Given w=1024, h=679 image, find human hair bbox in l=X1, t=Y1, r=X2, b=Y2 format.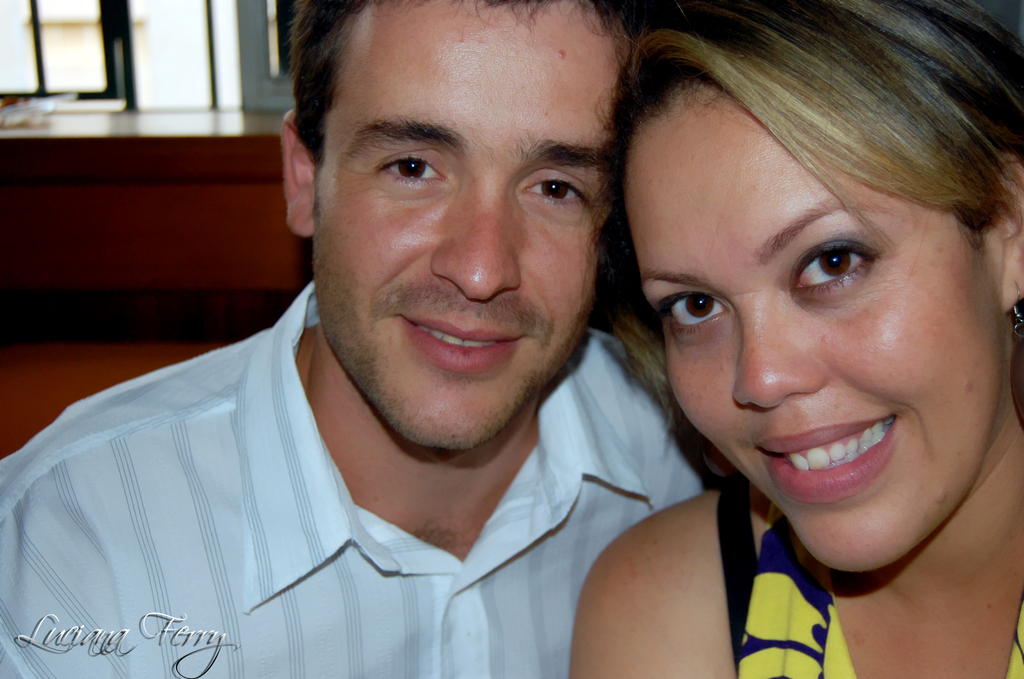
l=288, t=0, r=643, b=161.
